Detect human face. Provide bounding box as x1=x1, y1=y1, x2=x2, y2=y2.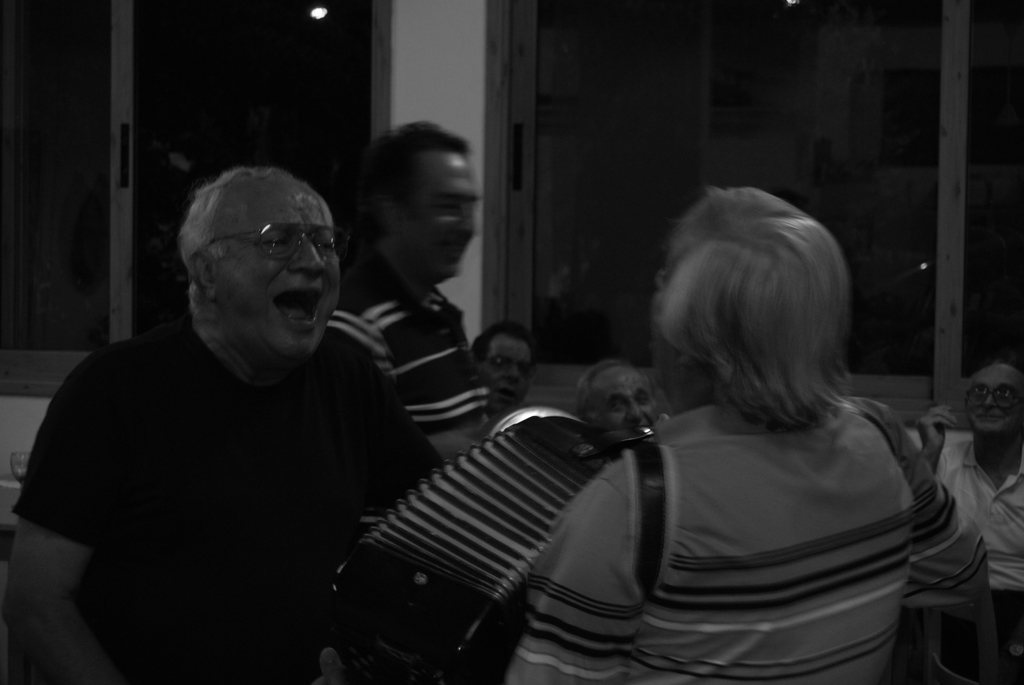
x1=963, y1=367, x2=1023, y2=443.
